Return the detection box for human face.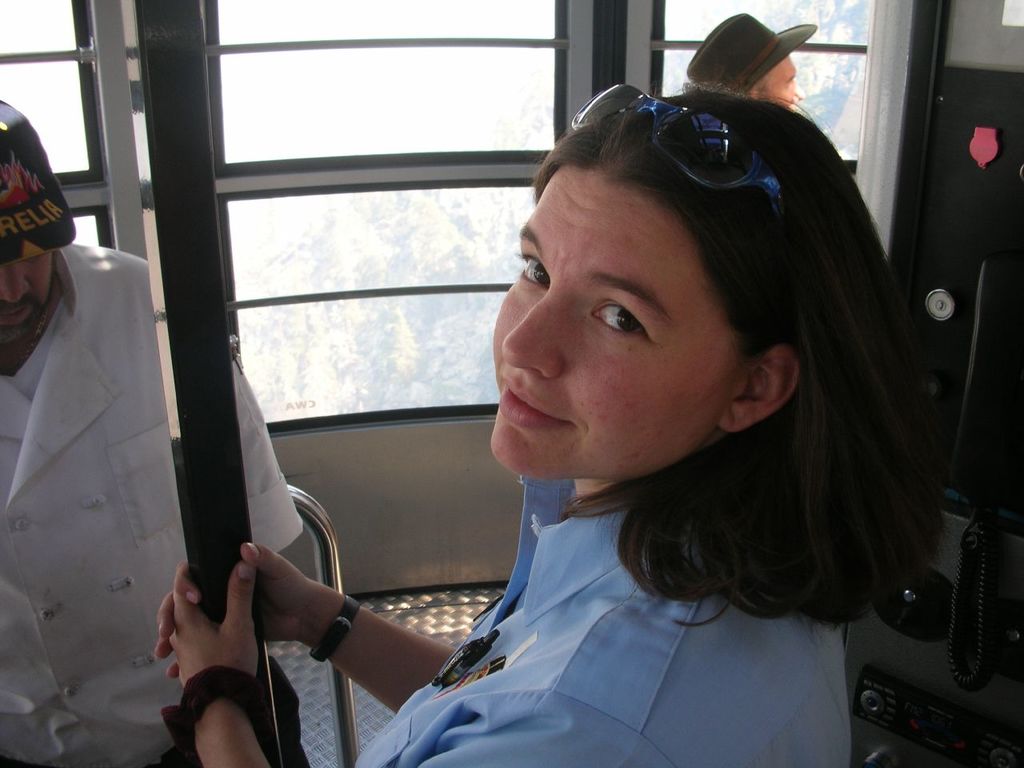
[x1=482, y1=158, x2=719, y2=478].
